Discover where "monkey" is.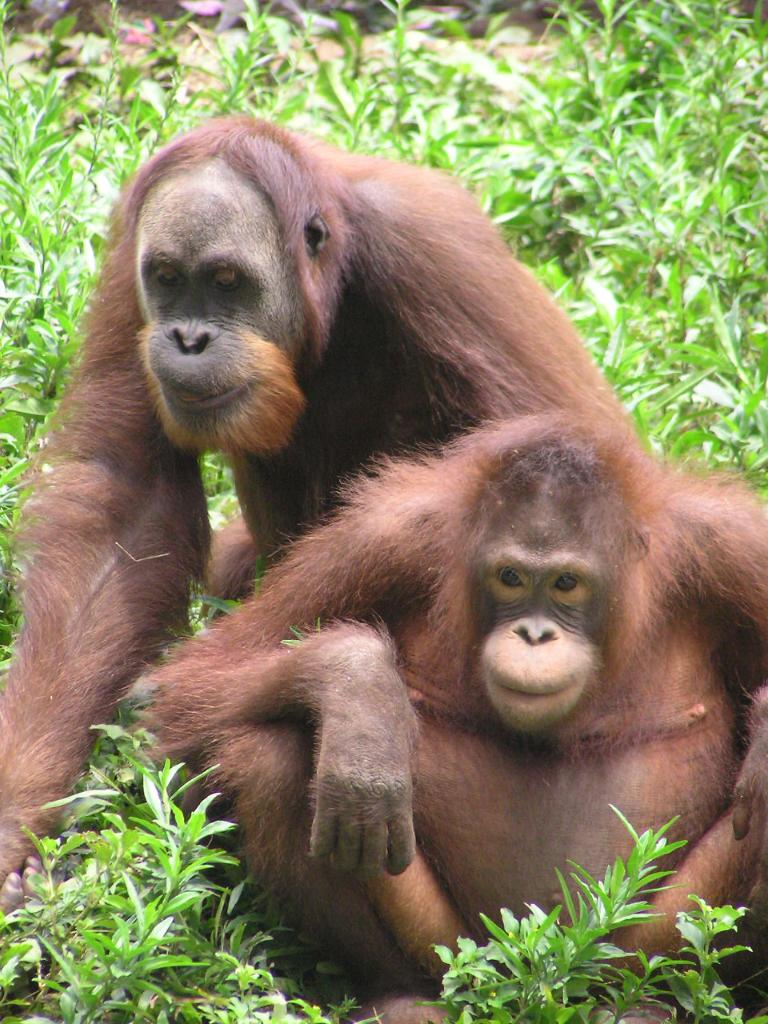
Discovered at x1=121 y1=403 x2=767 y2=1023.
